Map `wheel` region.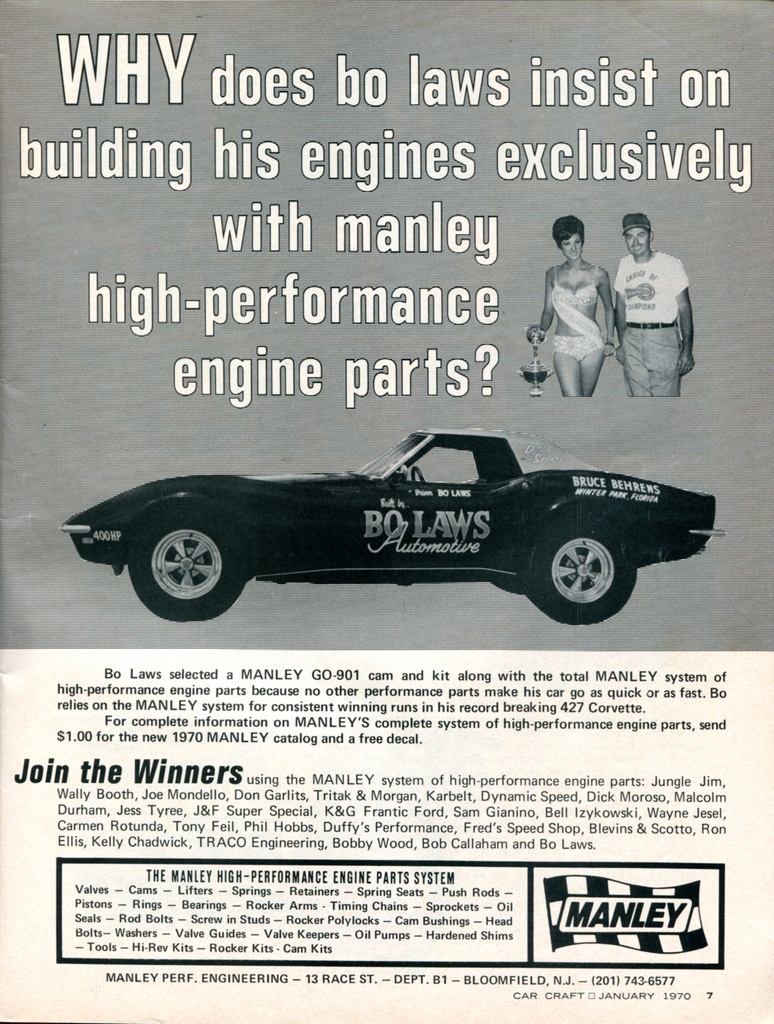
Mapped to 132/497/253/619.
